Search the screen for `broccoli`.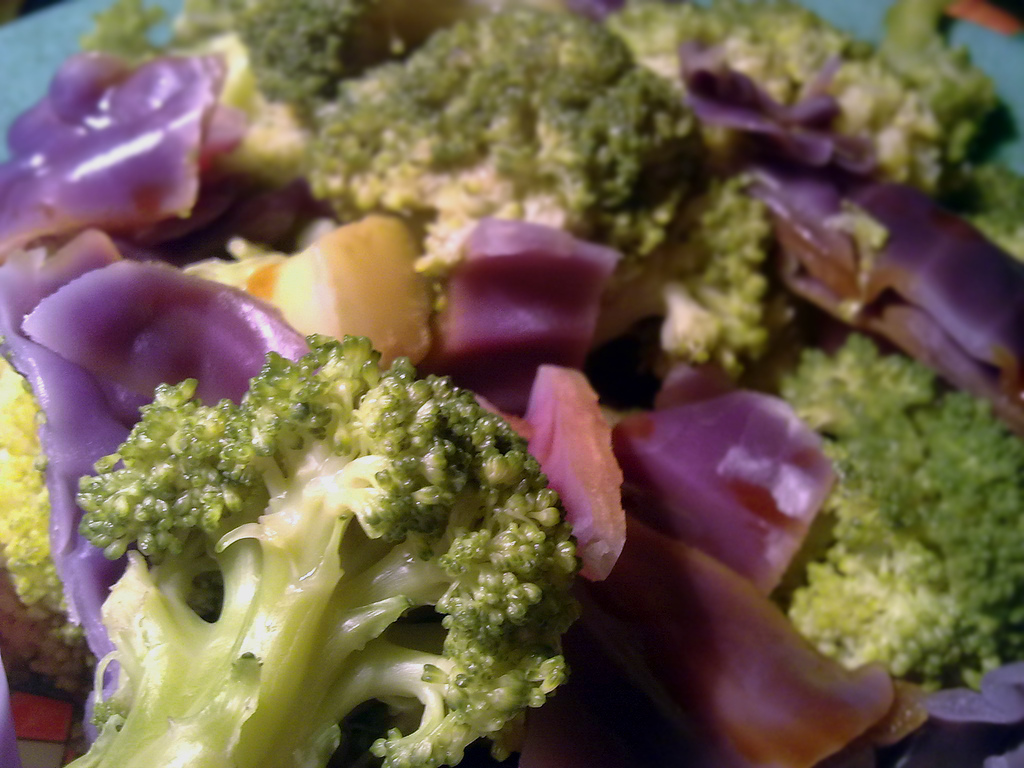
Found at bbox(0, 354, 67, 613).
